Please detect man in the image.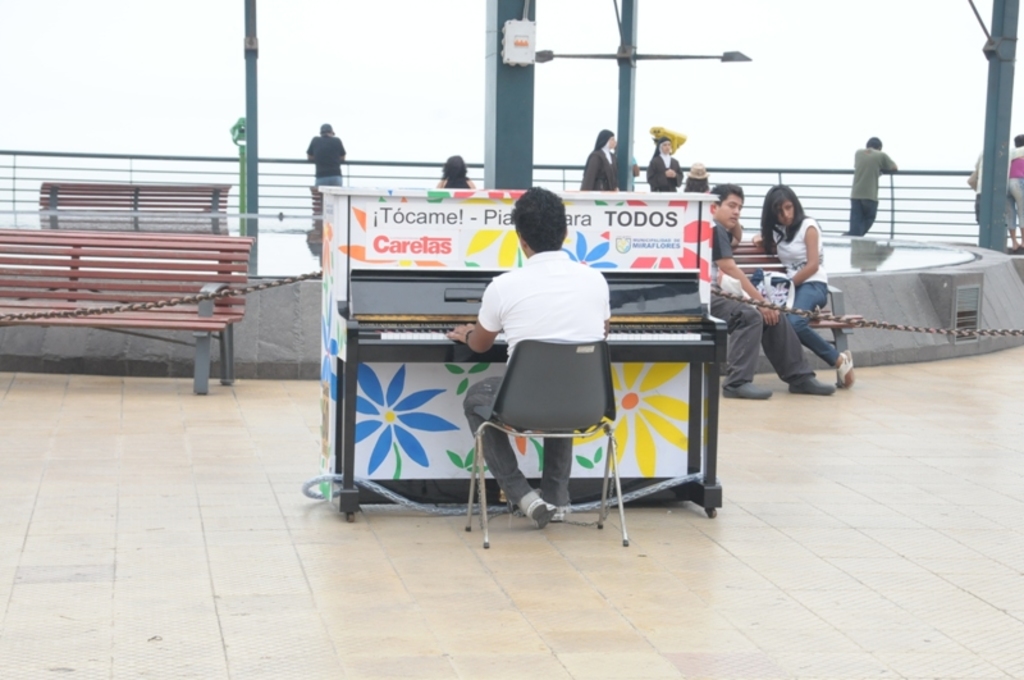
bbox(842, 133, 897, 241).
